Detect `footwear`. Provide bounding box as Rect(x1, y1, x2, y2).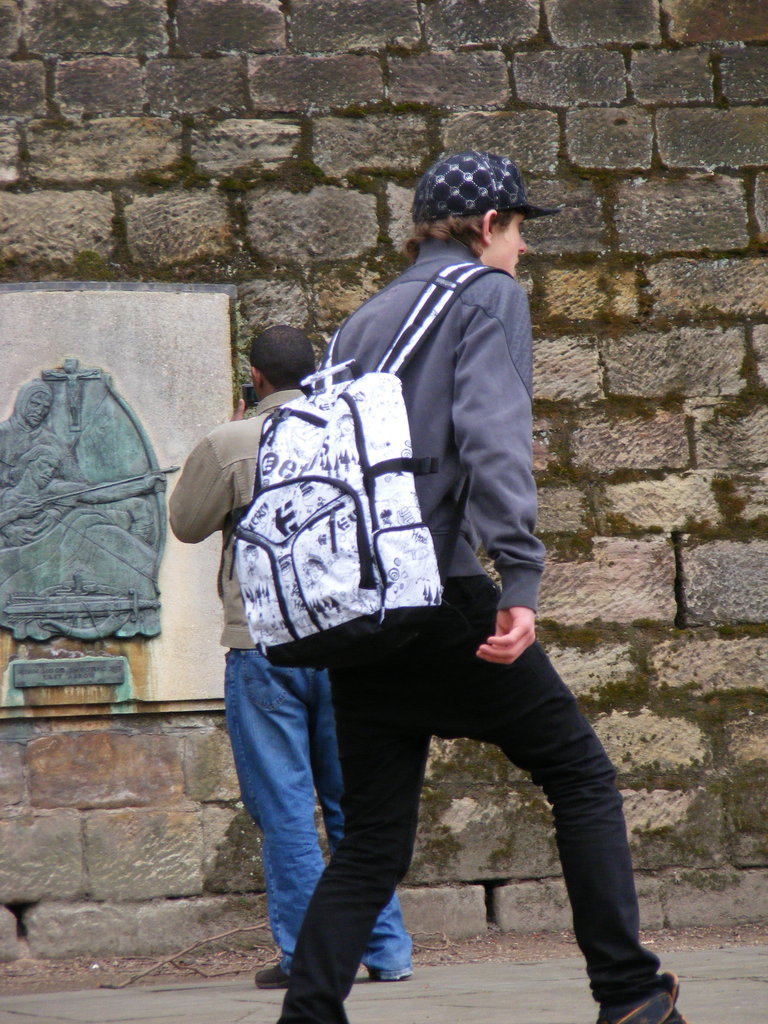
Rect(600, 931, 681, 1014).
